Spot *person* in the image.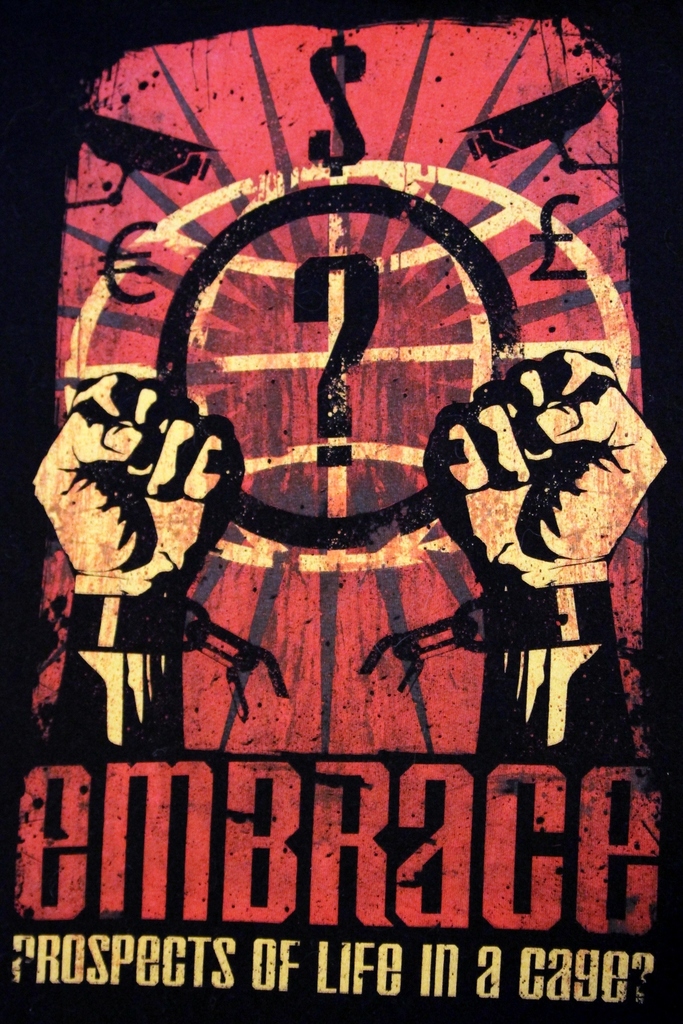
*person* found at left=423, top=348, right=671, bottom=762.
